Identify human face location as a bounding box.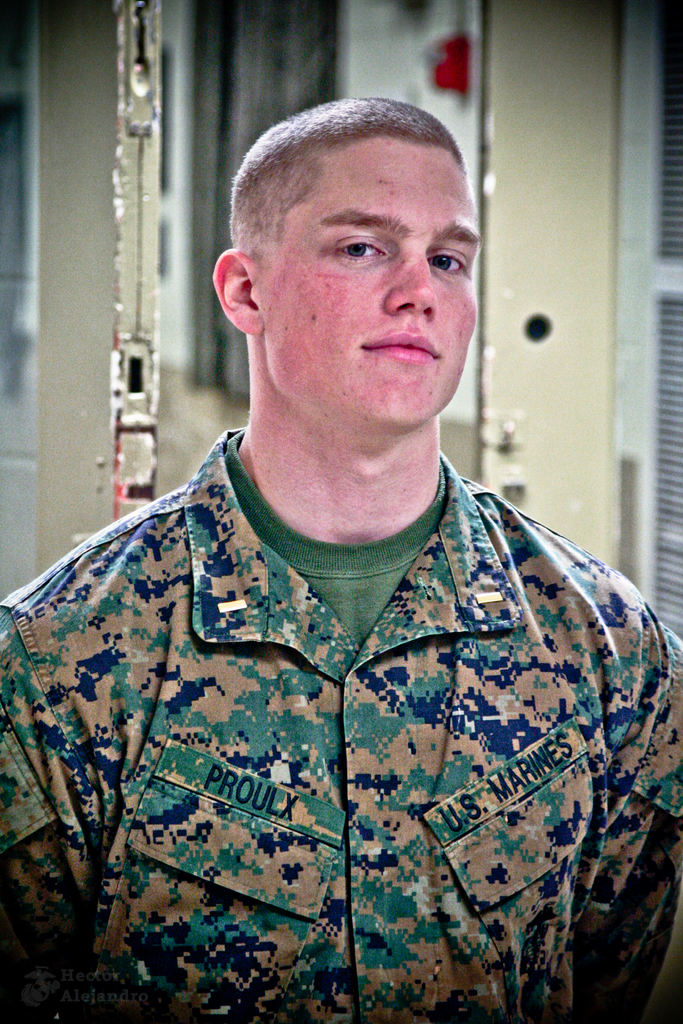
[247, 124, 474, 425].
